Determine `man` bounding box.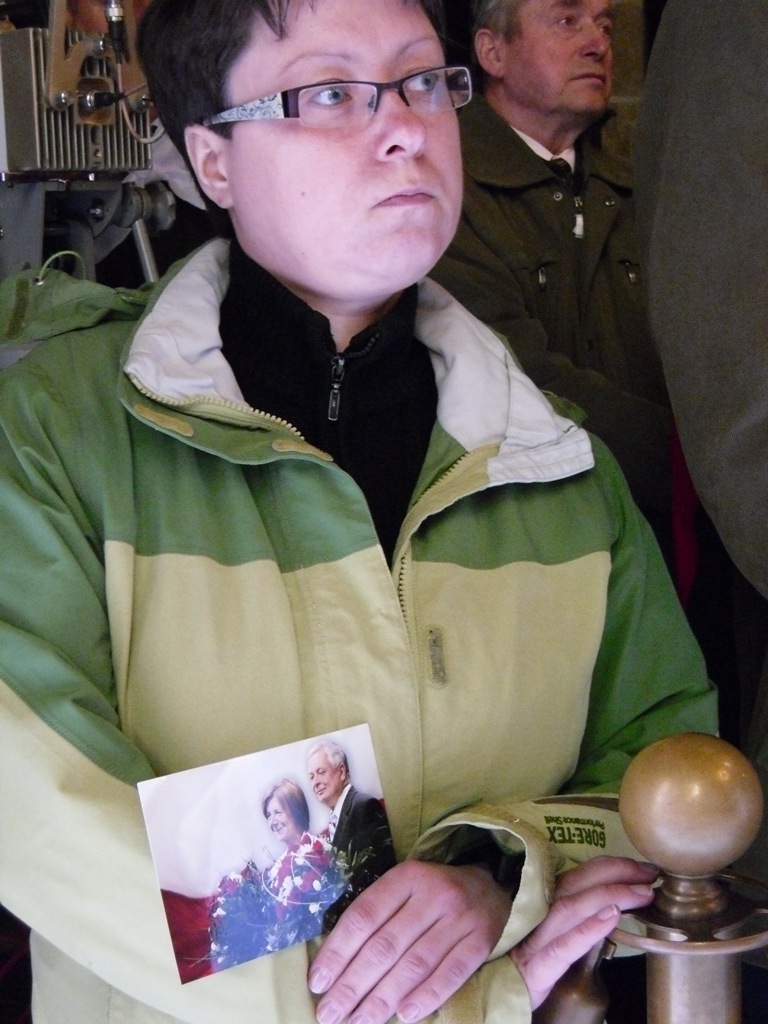
Determined: bbox(427, 0, 696, 629).
